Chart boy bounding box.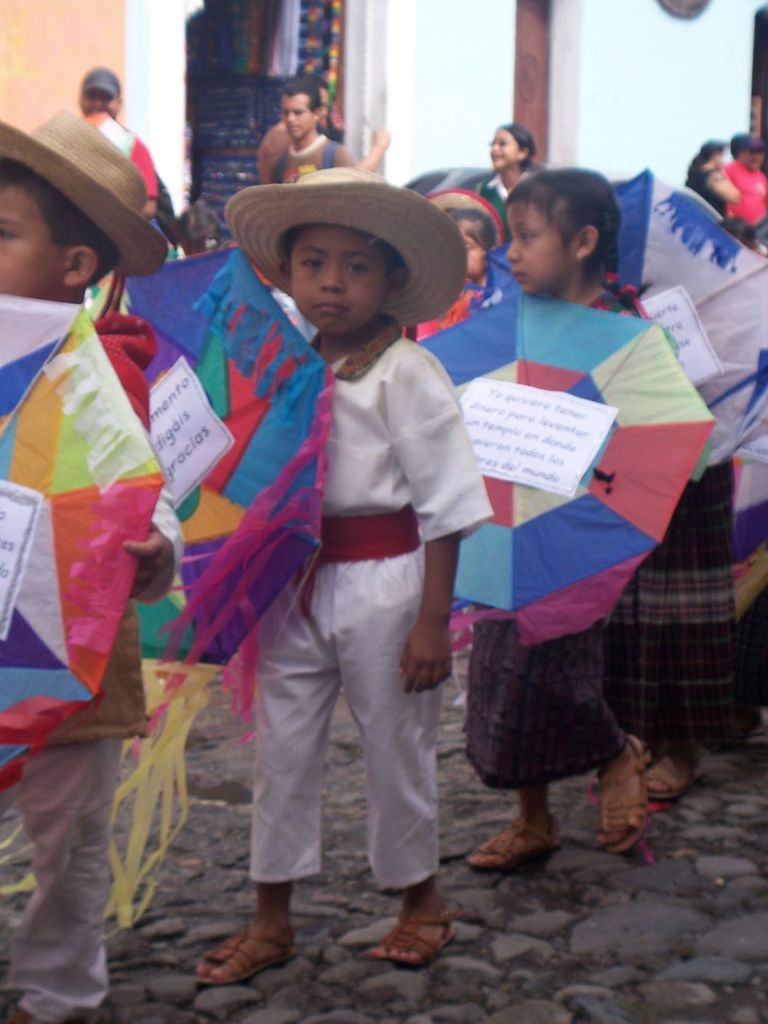
Charted: select_region(265, 79, 358, 182).
